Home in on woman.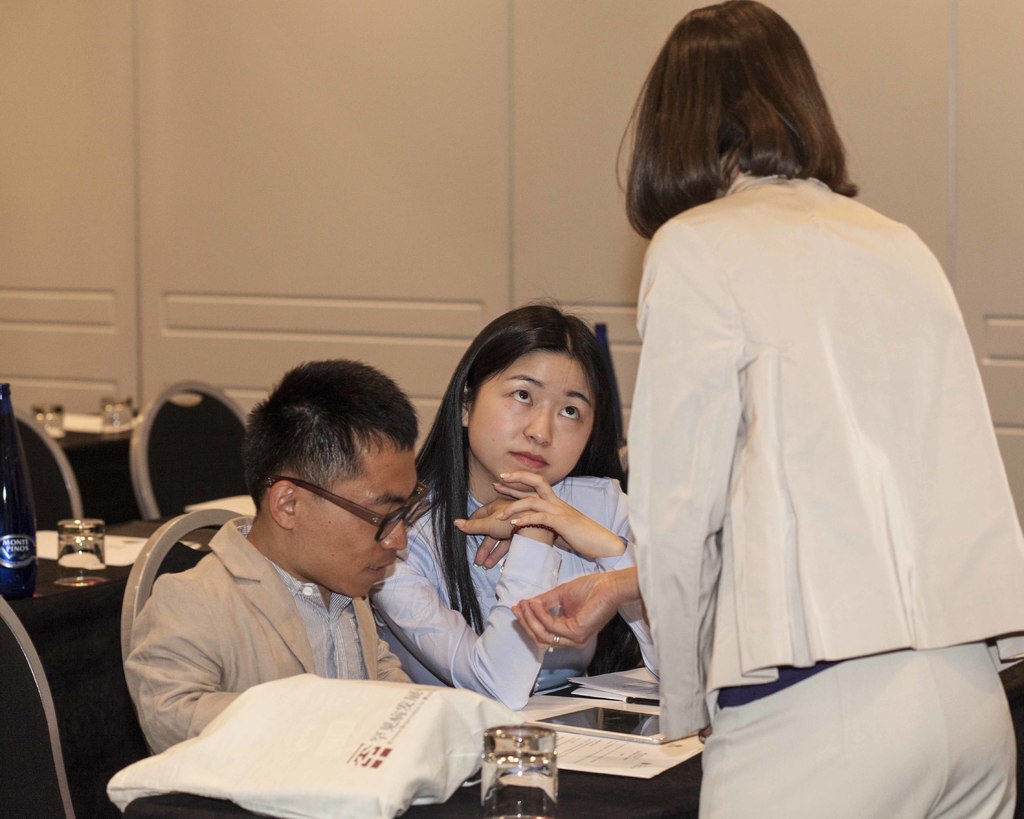
Homed in at rect(371, 296, 663, 740).
